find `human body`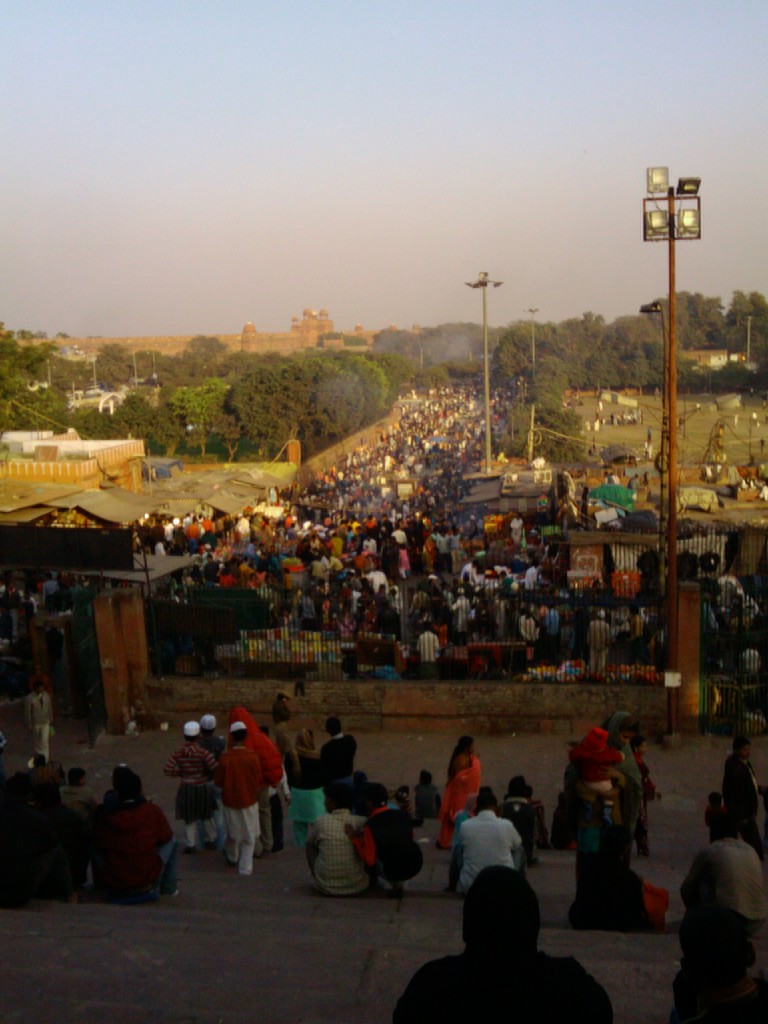
bbox(406, 869, 600, 1016)
